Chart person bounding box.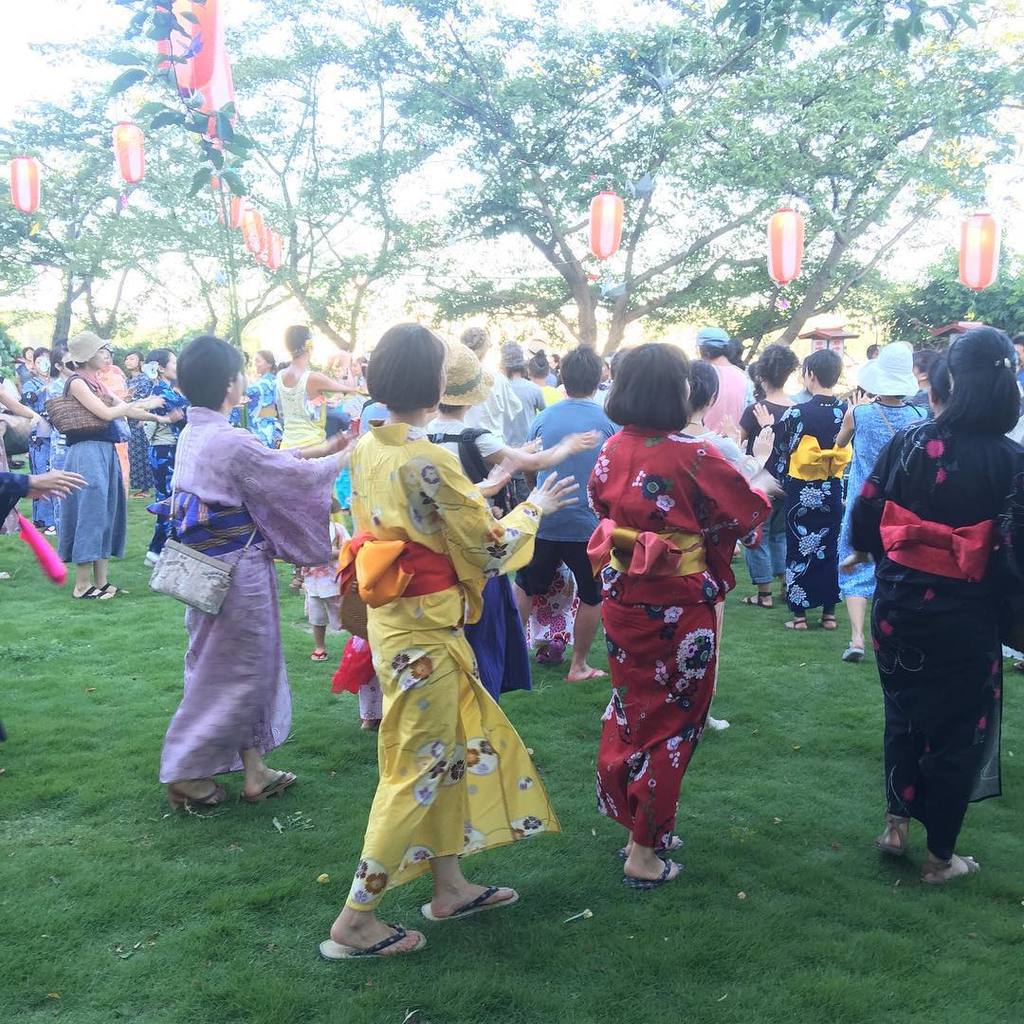
Charted: <box>150,342,357,810</box>.
